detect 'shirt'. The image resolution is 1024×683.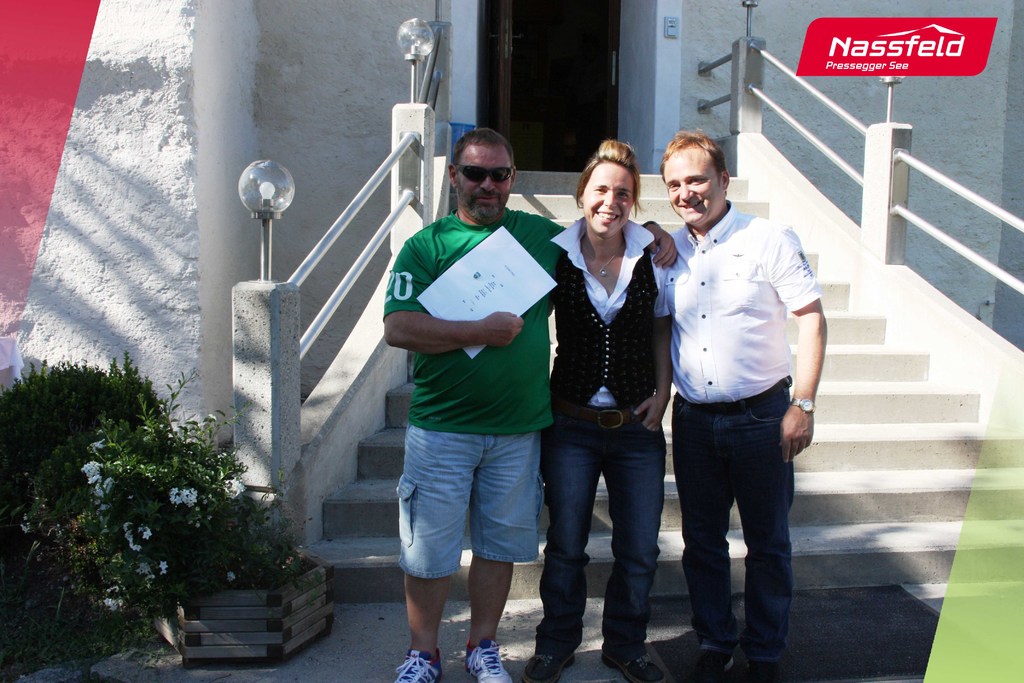
[x1=550, y1=214, x2=668, y2=406].
